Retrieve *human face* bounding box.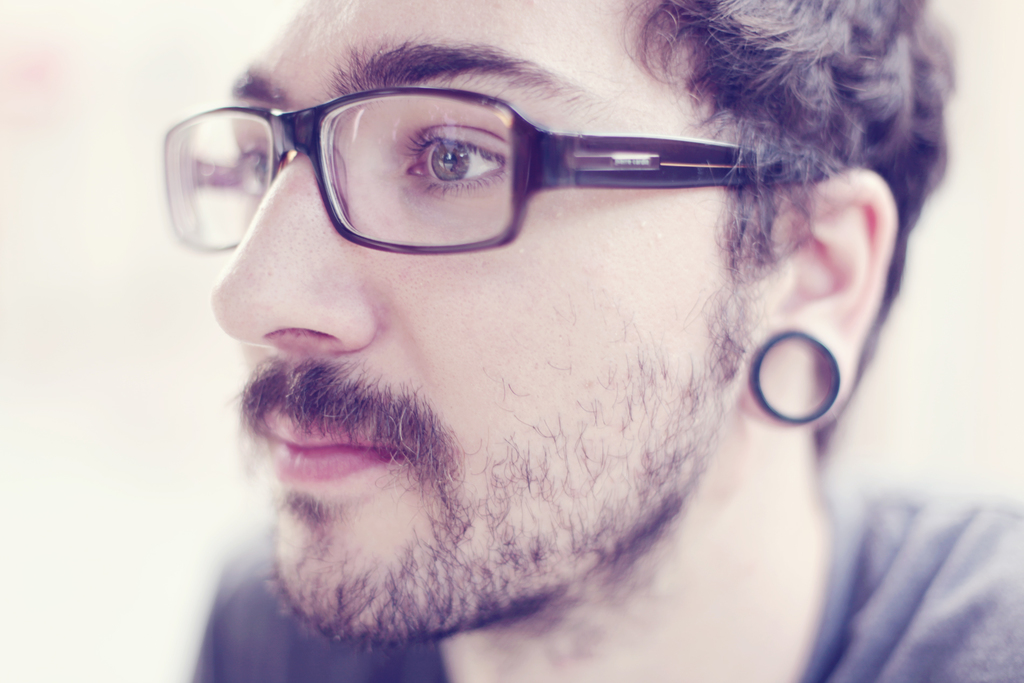
Bounding box: pyautogui.locateOnScreen(212, 2, 740, 634).
